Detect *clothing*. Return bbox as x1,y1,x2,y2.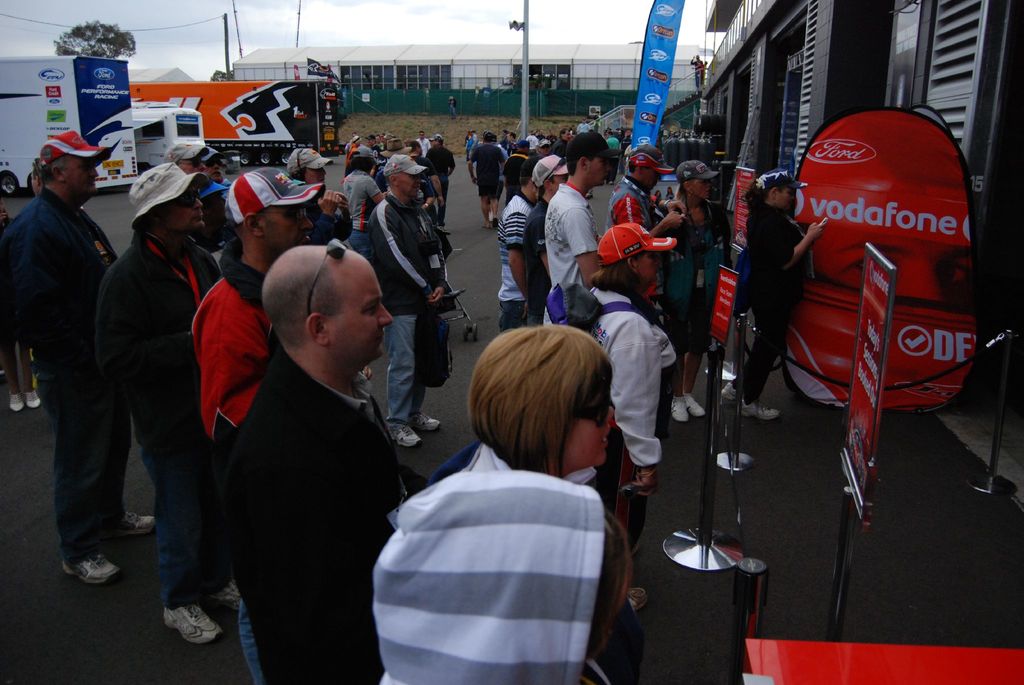
367,400,652,682.
